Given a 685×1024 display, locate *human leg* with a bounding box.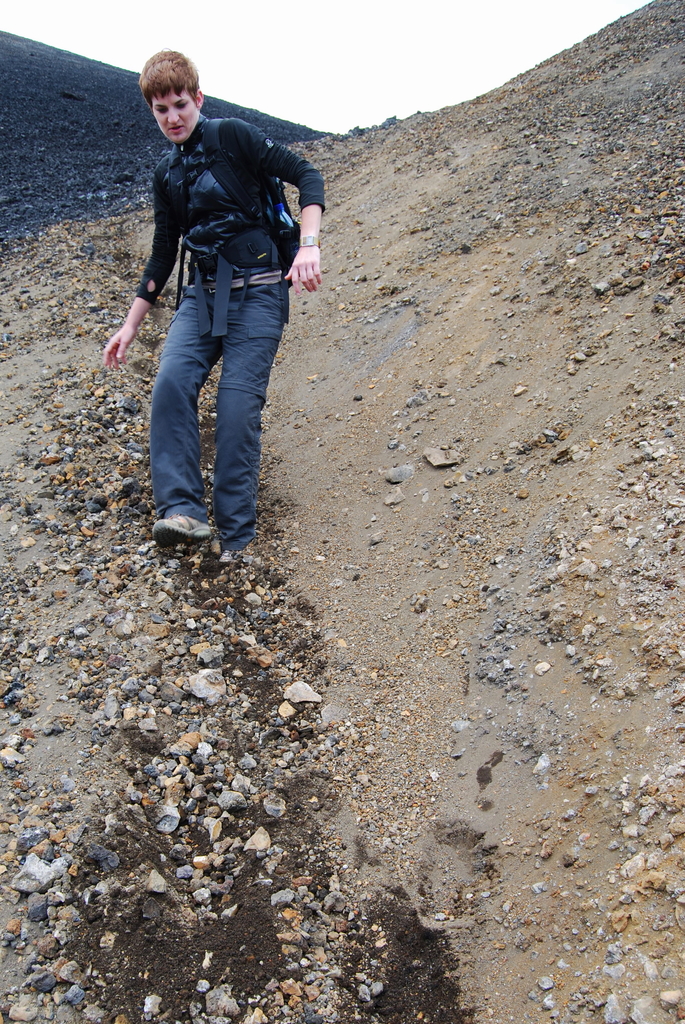
Located: [x1=143, y1=270, x2=238, y2=550].
